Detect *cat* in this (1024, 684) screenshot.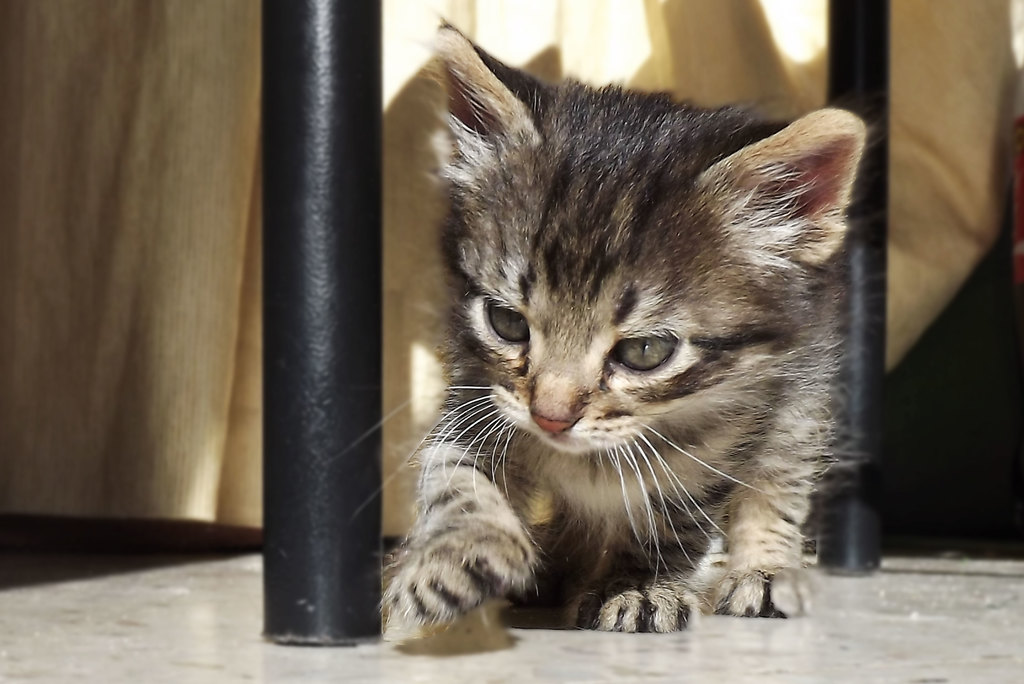
Detection: [left=382, top=11, right=879, bottom=651].
